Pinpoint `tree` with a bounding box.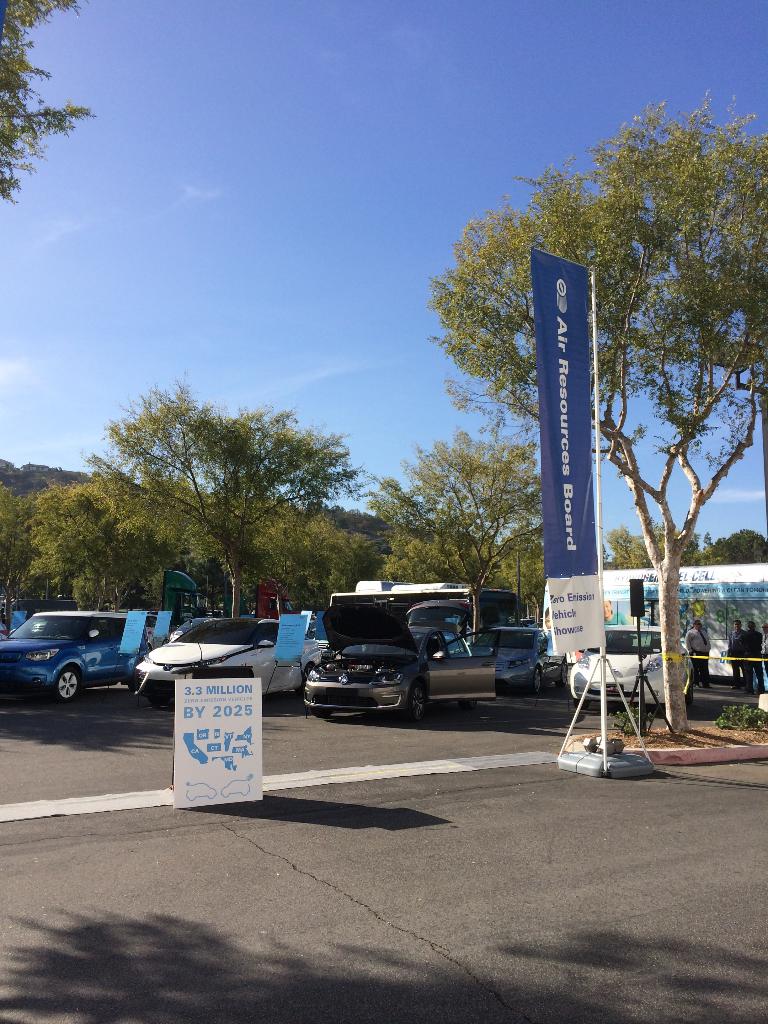
353, 419, 558, 630.
